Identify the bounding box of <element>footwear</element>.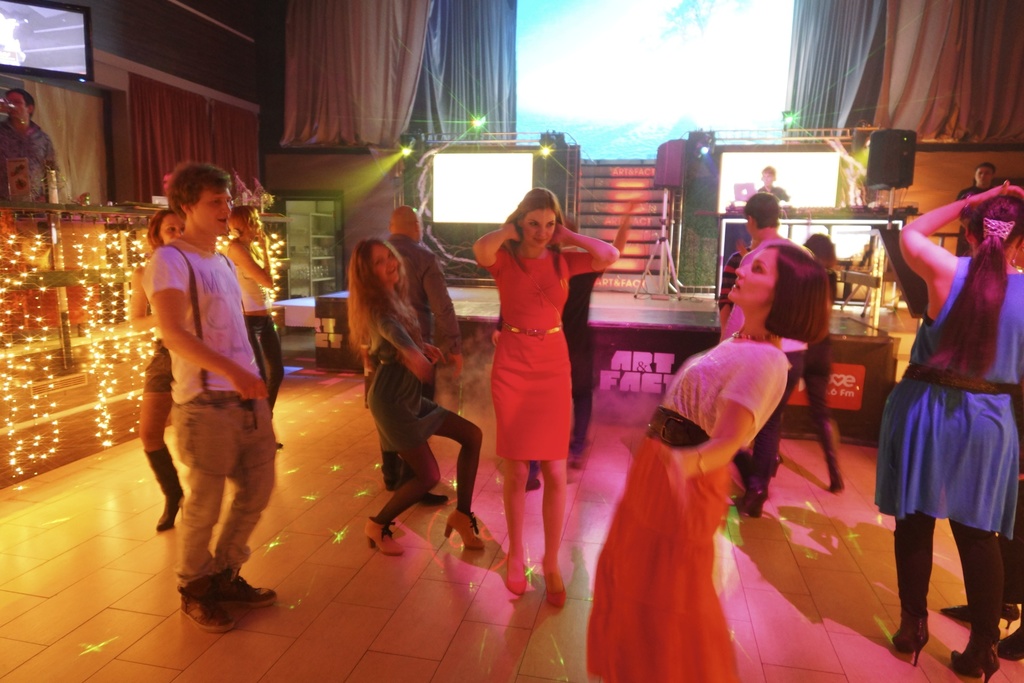
locate(506, 552, 522, 598).
